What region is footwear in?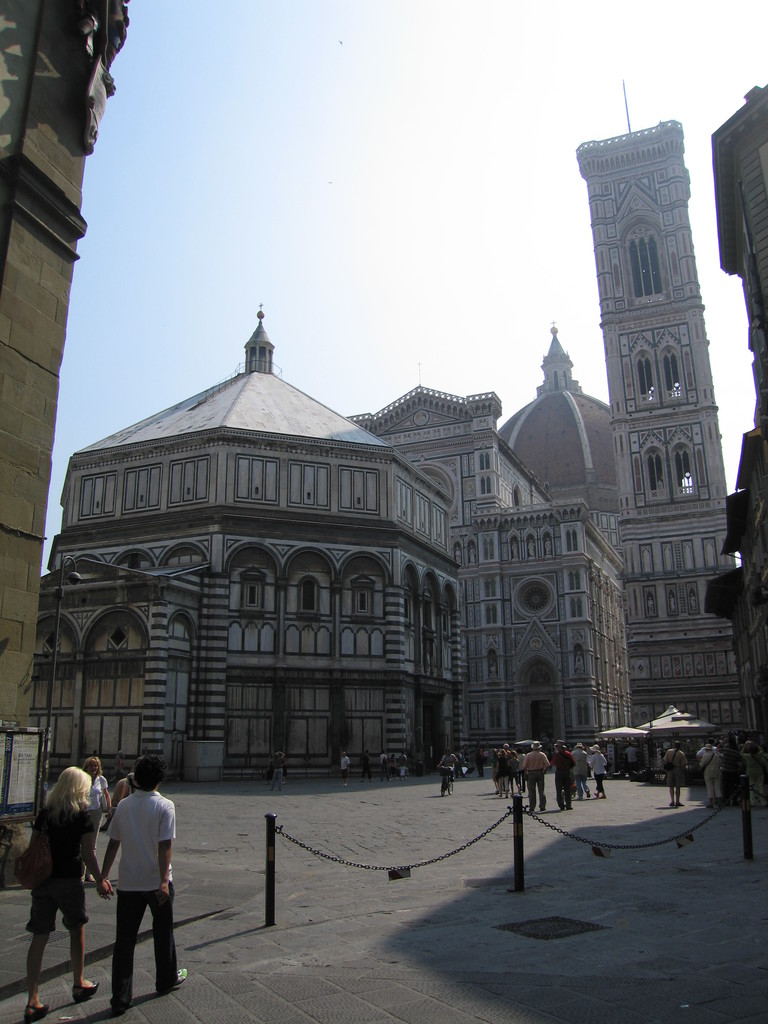
(x1=154, y1=969, x2=189, y2=997).
